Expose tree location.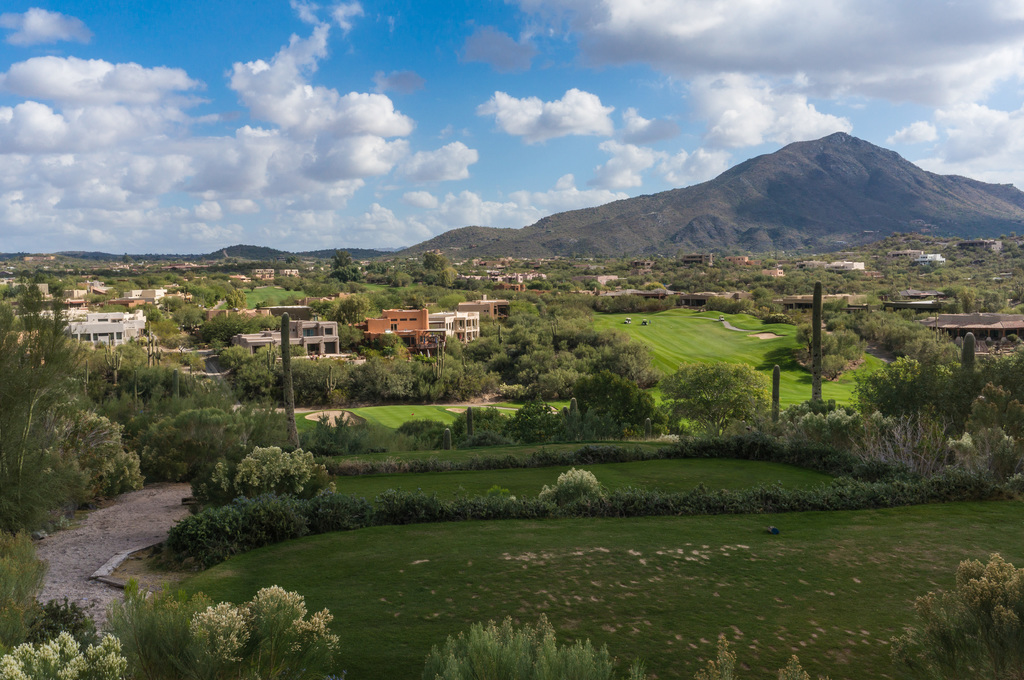
Exposed at x1=0, y1=521, x2=50, y2=592.
